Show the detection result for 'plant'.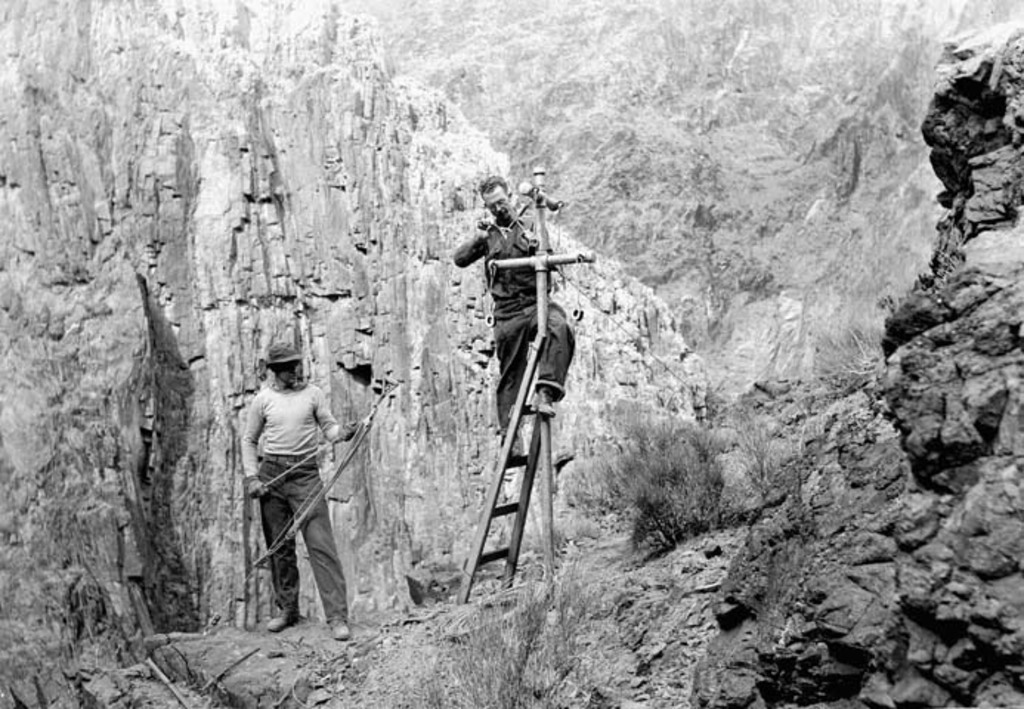
392 544 627 708.
